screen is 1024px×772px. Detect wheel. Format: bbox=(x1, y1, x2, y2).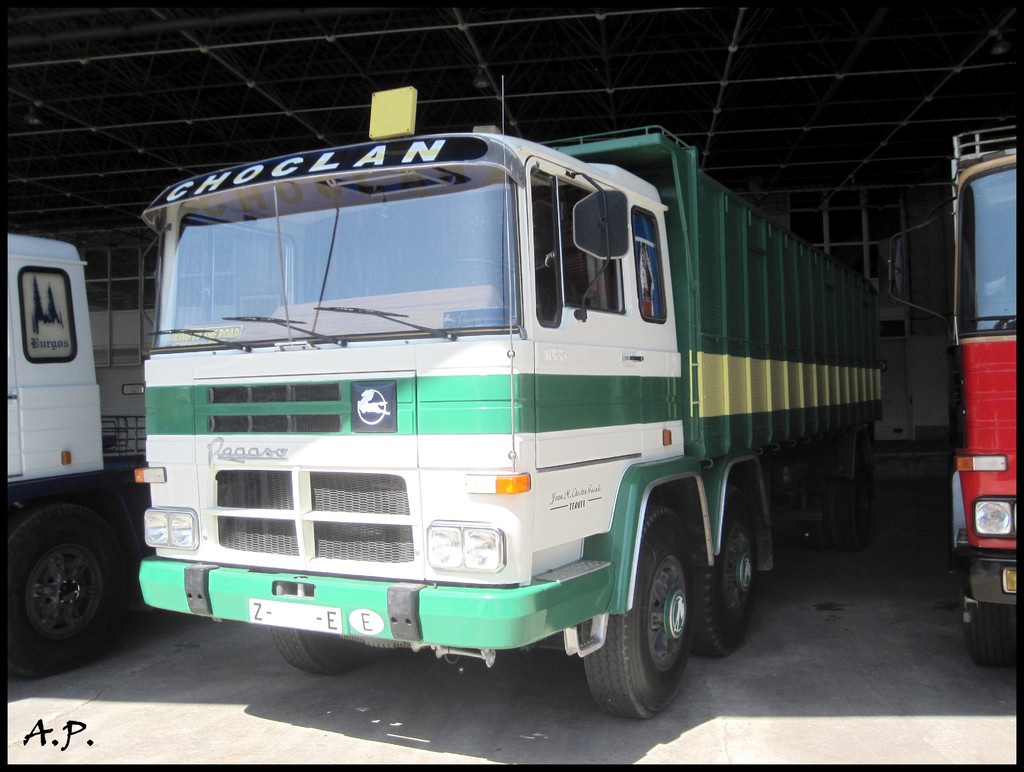
bbox=(270, 616, 376, 675).
